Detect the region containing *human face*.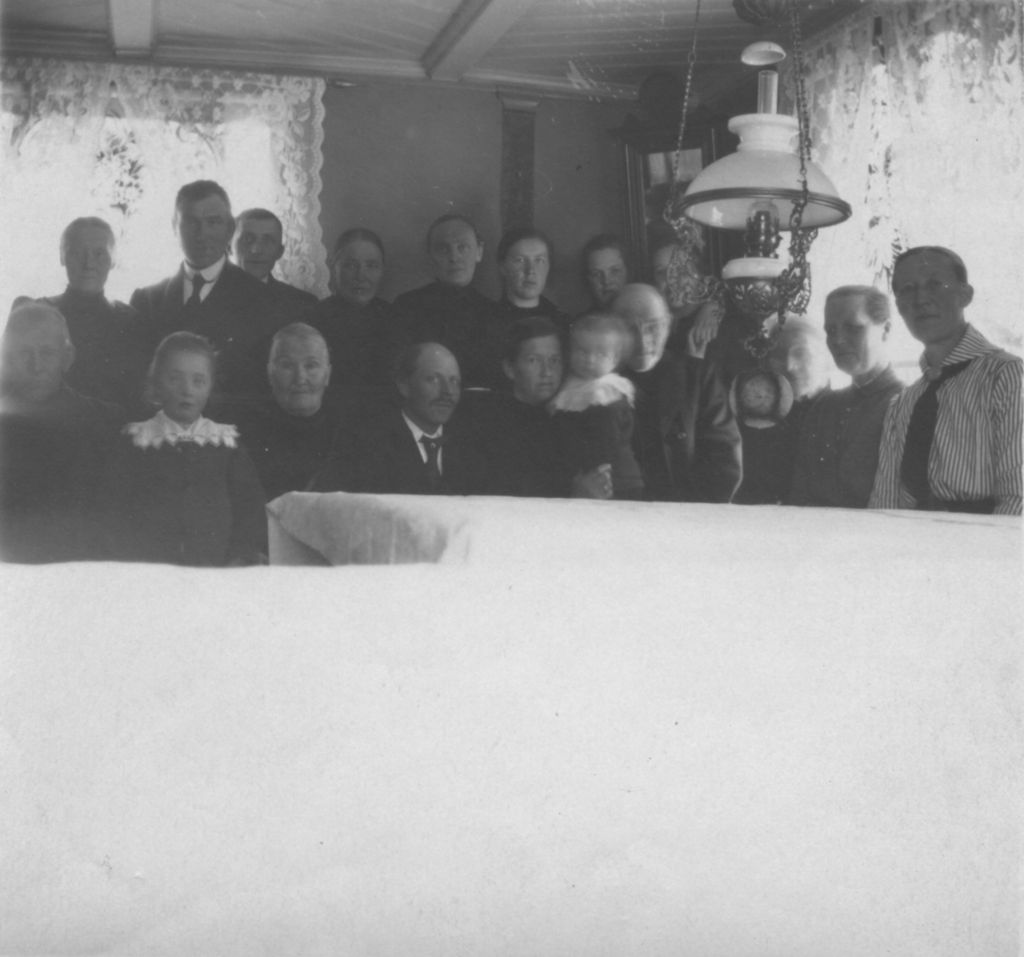
left=572, top=326, right=627, bottom=375.
